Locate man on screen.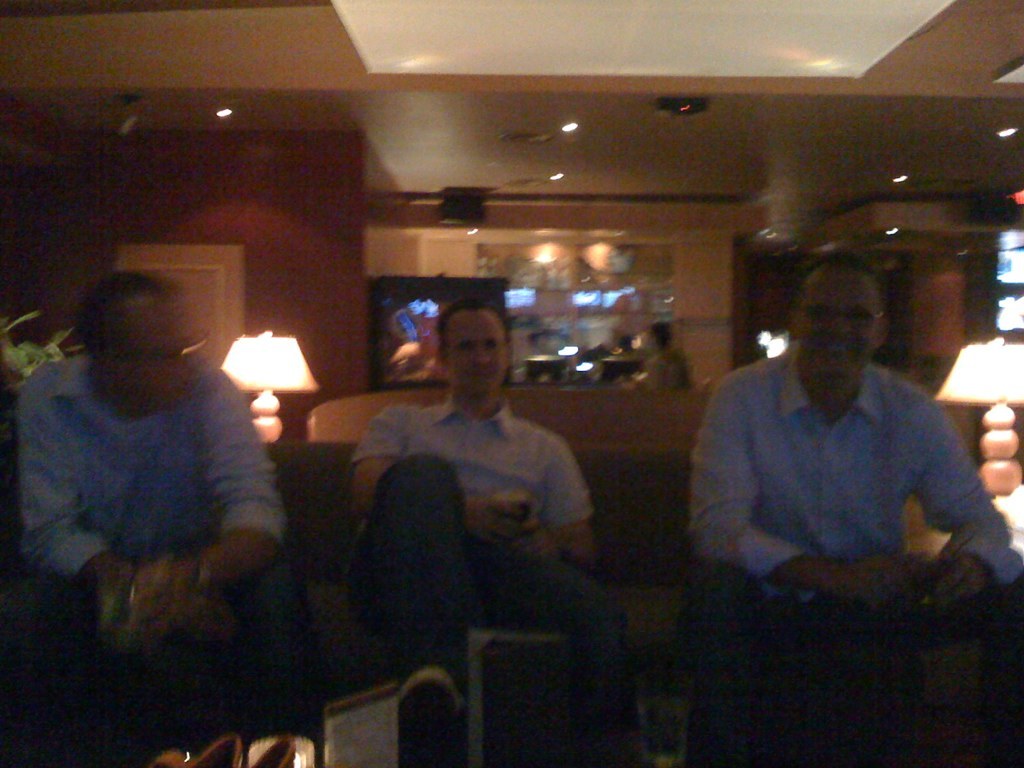
On screen at <bbox>347, 300, 653, 767</bbox>.
